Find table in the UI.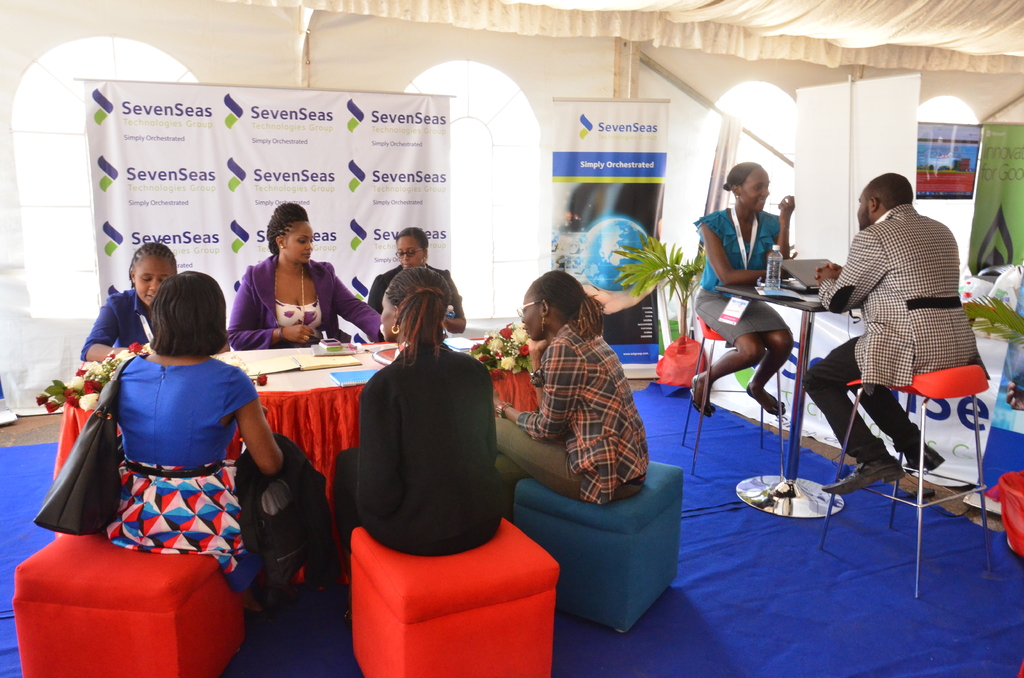
UI element at (1000, 456, 1023, 555).
